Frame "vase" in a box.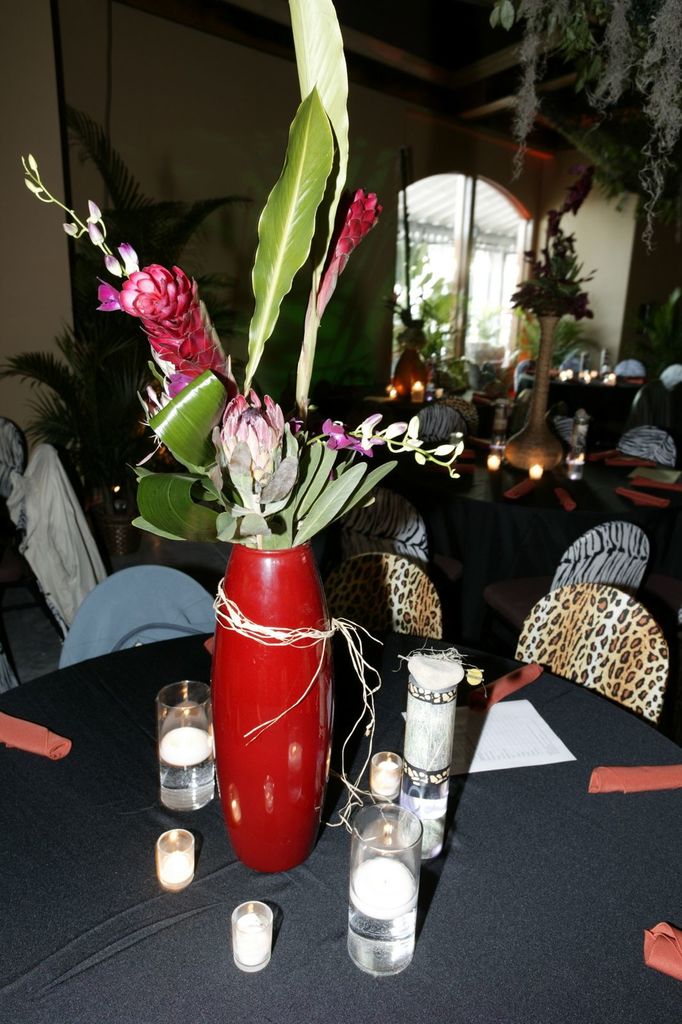
<bbox>207, 545, 340, 874</bbox>.
